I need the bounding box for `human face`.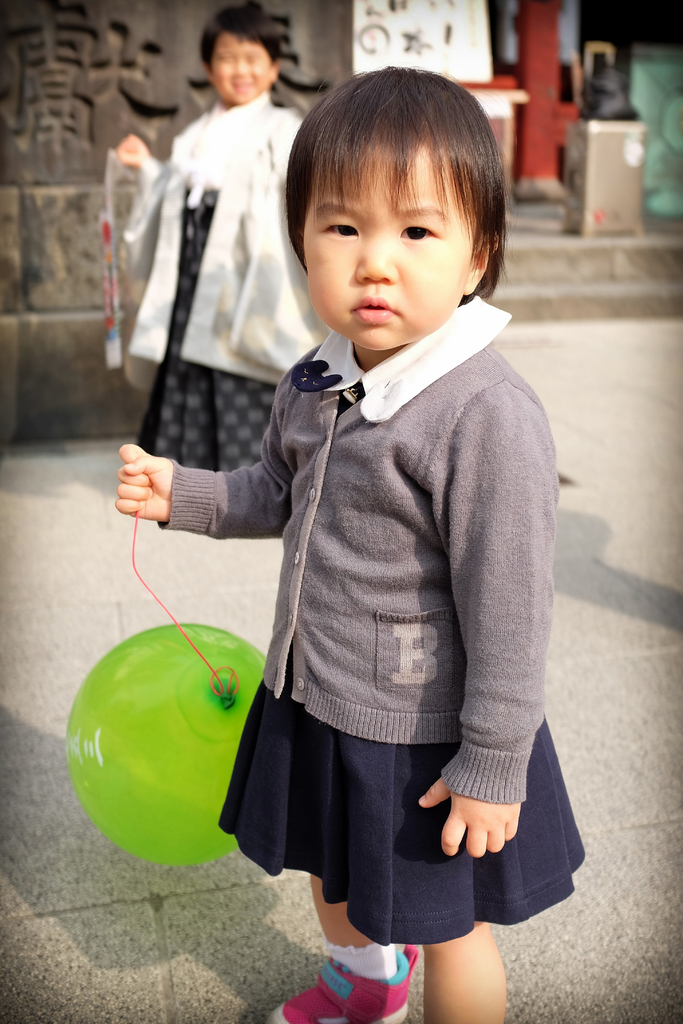
Here it is: pyautogui.locateOnScreen(302, 137, 474, 352).
